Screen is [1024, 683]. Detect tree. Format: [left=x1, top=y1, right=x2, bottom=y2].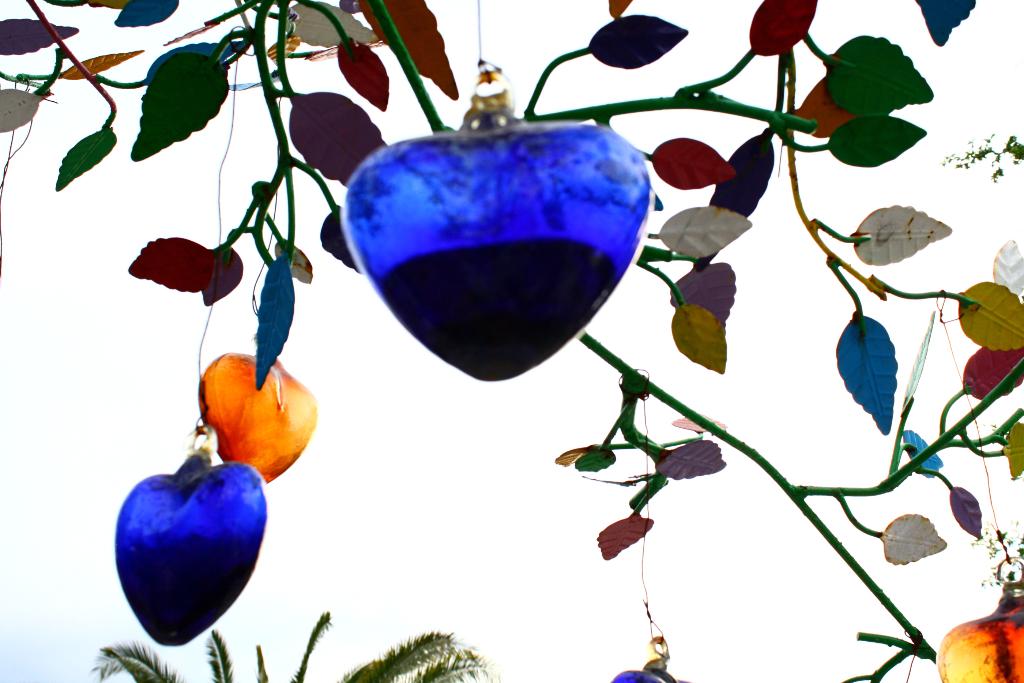
[left=941, top=133, right=1023, bottom=182].
